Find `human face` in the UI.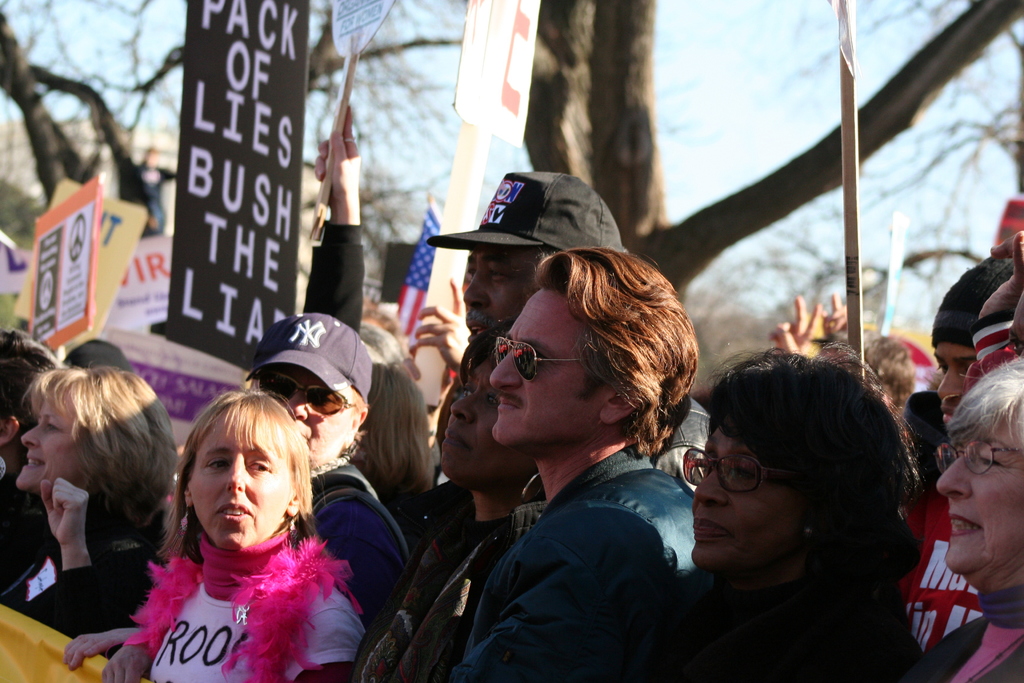
UI element at [x1=463, y1=245, x2=527, y2=340].
